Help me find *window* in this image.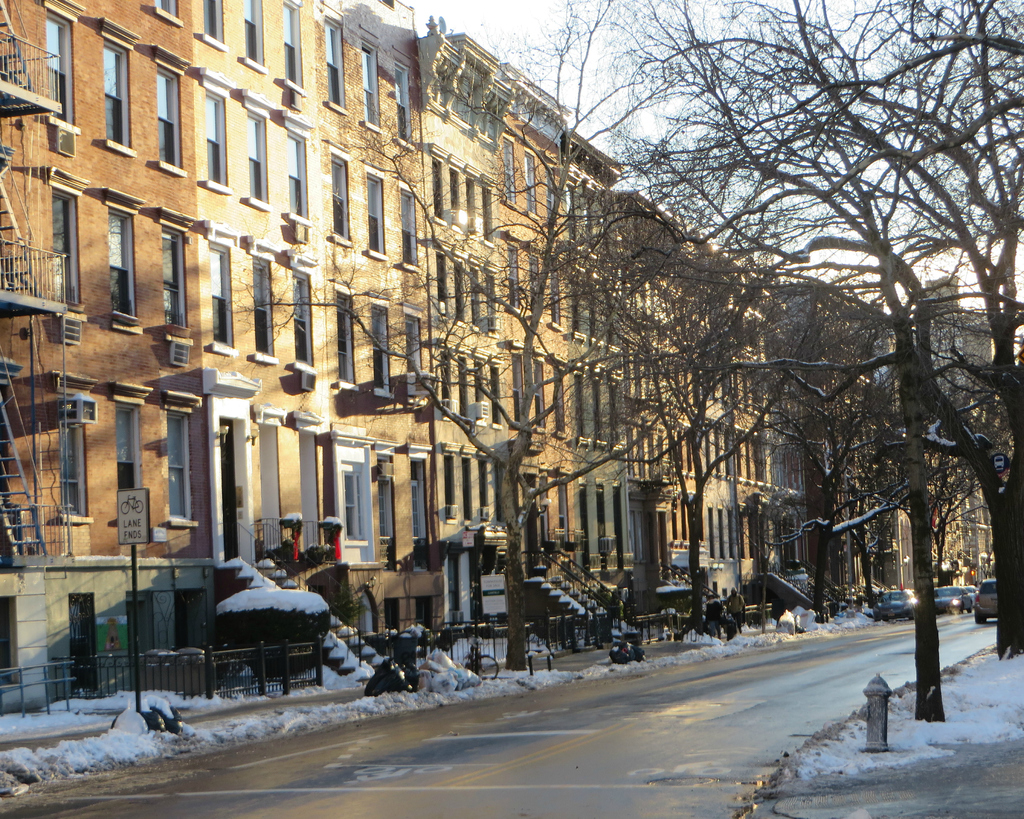
Found it: bbox=[400, 181, 423, 278].
